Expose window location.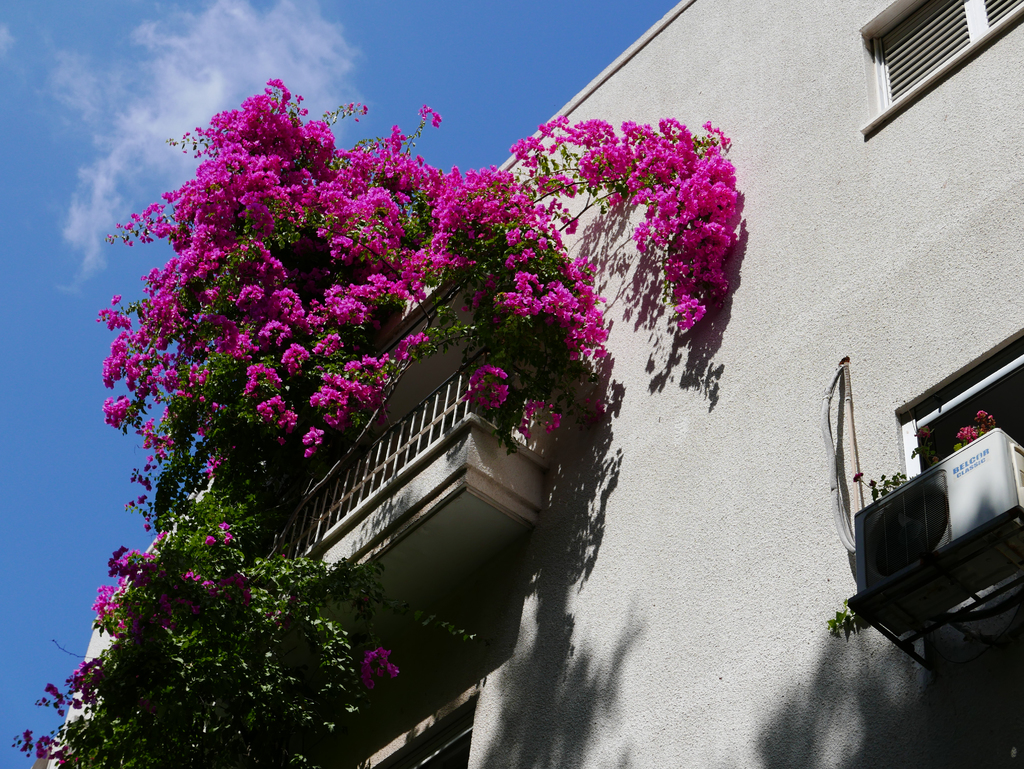
Exposed at bbox=(899, 328, 1023, 622).
